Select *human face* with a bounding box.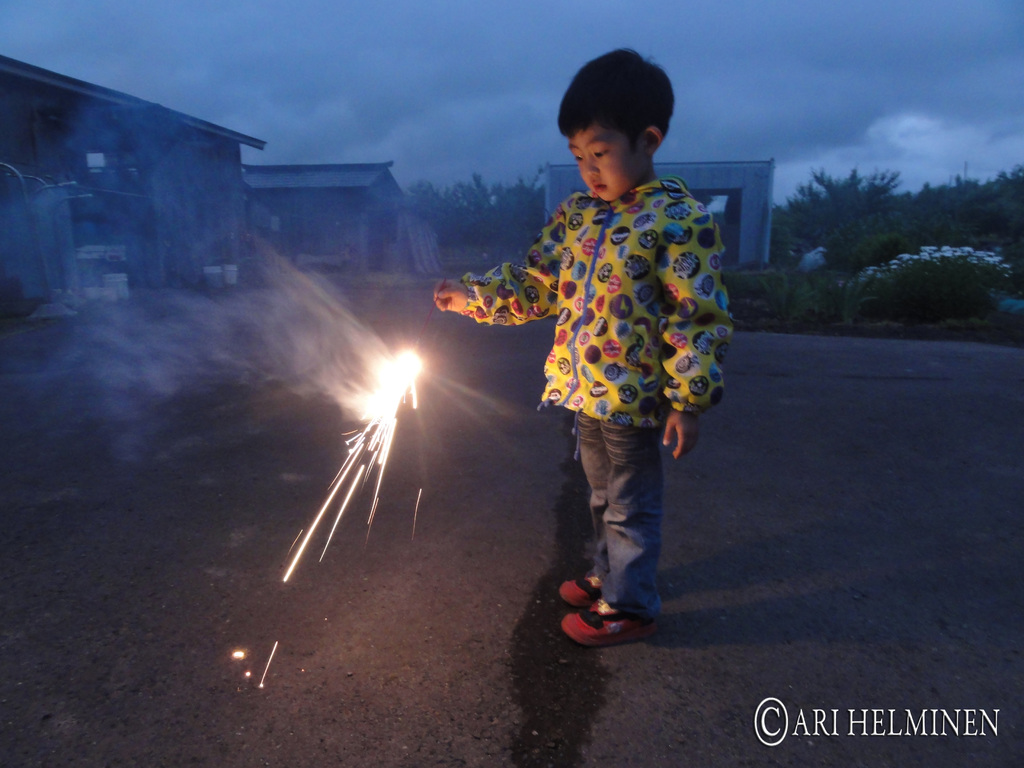
box(567, 122, 639, 199).
